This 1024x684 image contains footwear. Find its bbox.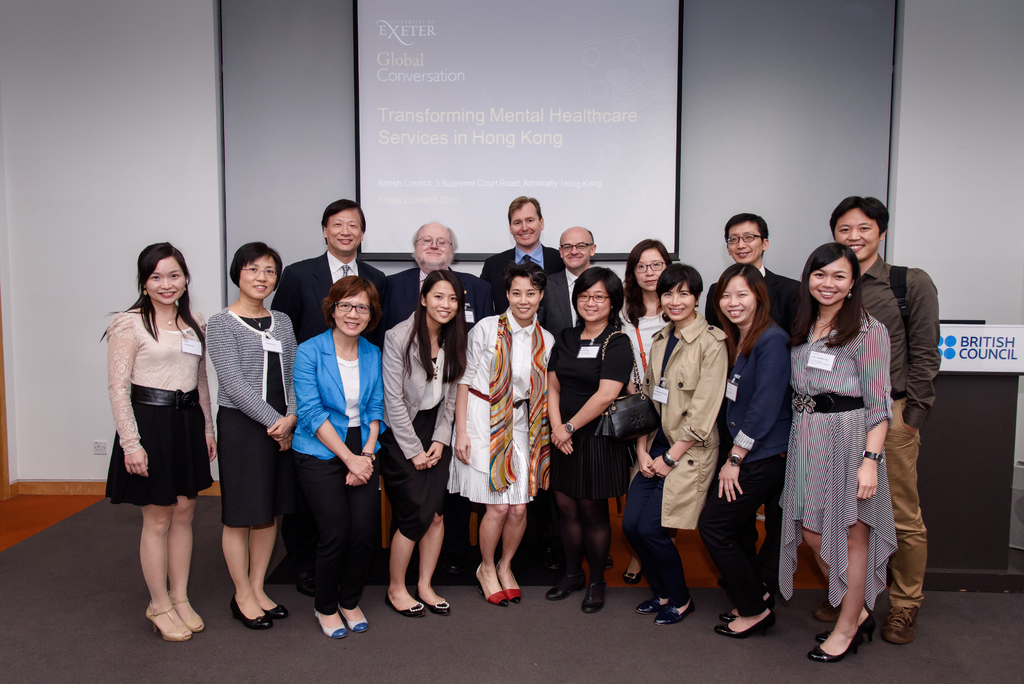
[left=621, top=562, right=651, bottom=583].
